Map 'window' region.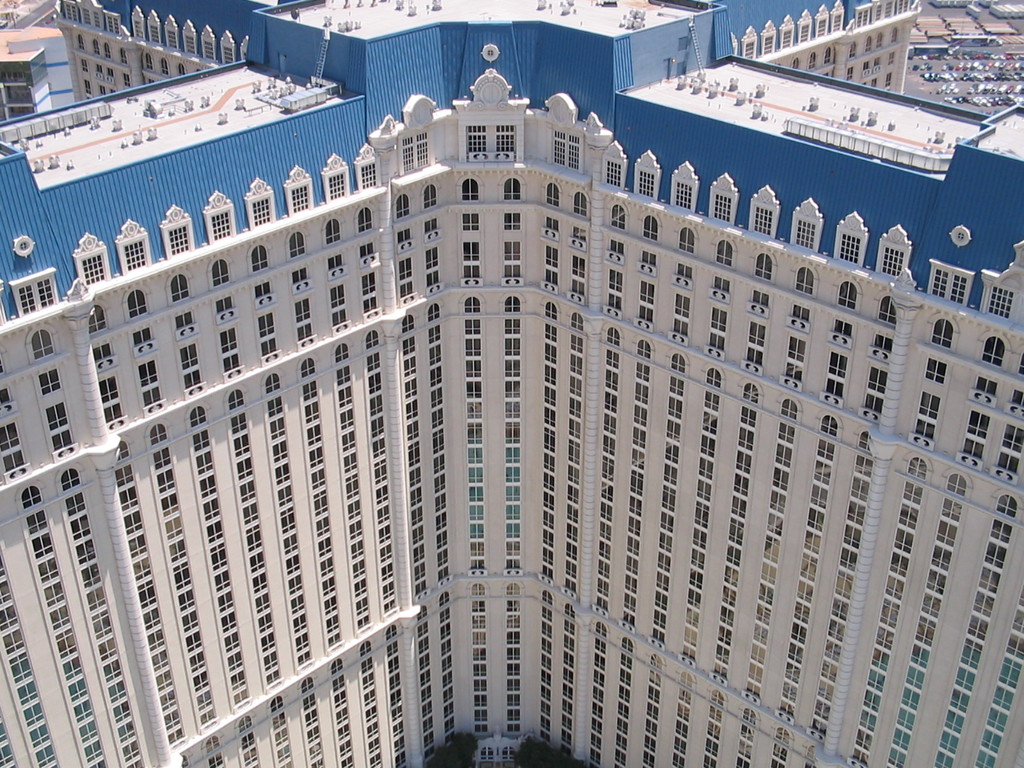
Mapped to <box>375,457,387,480</box>.
